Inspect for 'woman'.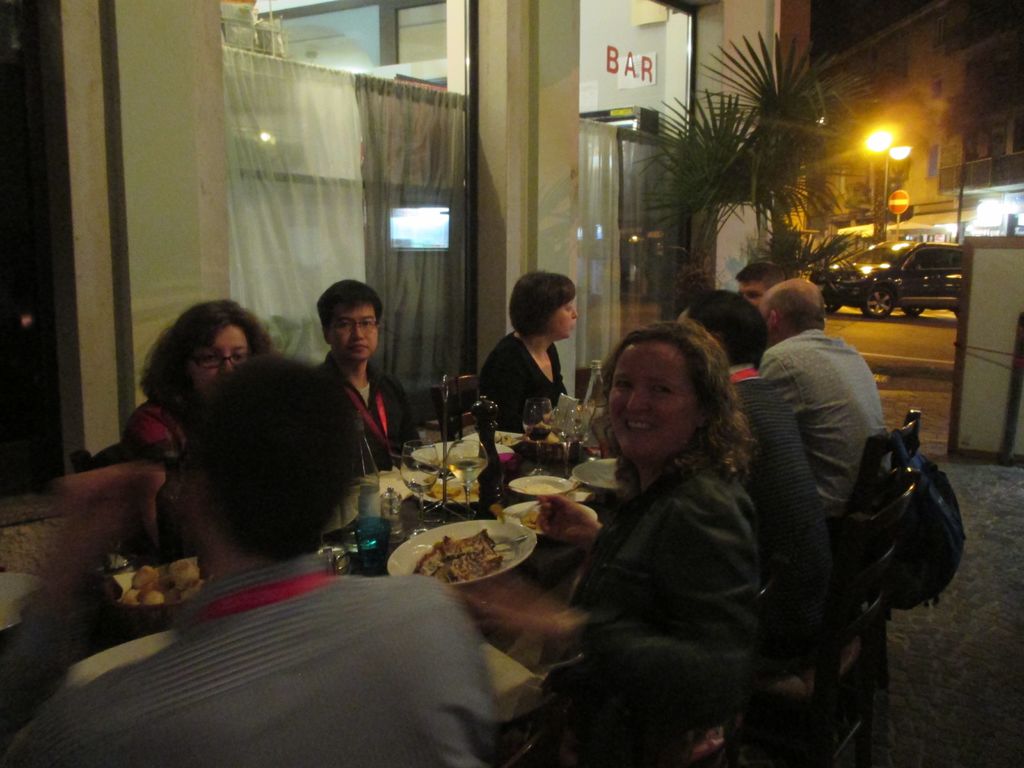
Inspection: 128 296 287 468.
